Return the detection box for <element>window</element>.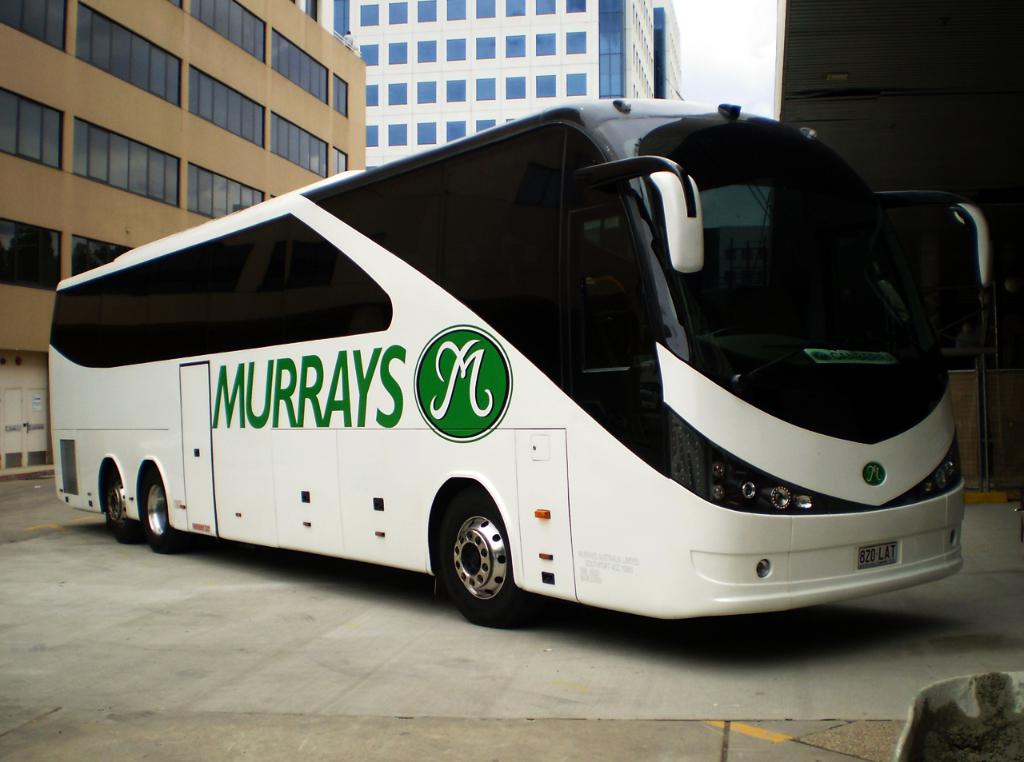
detection(508, 34, 527, 55).
